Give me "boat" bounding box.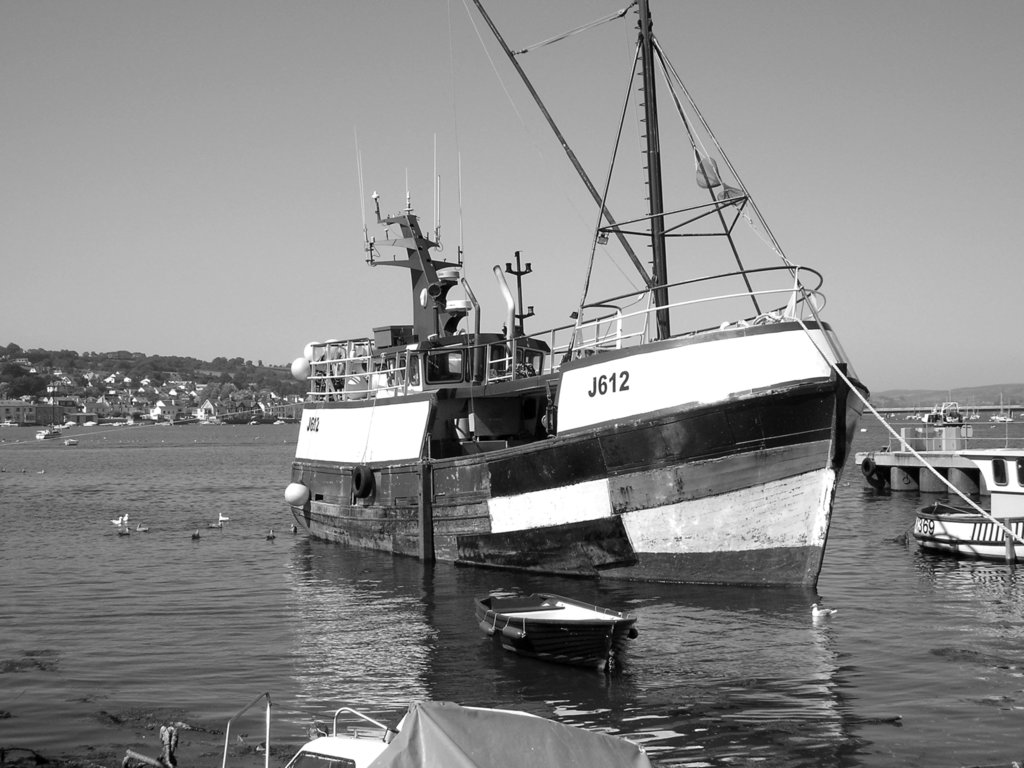
select_region(467, 580, 642, 655).
